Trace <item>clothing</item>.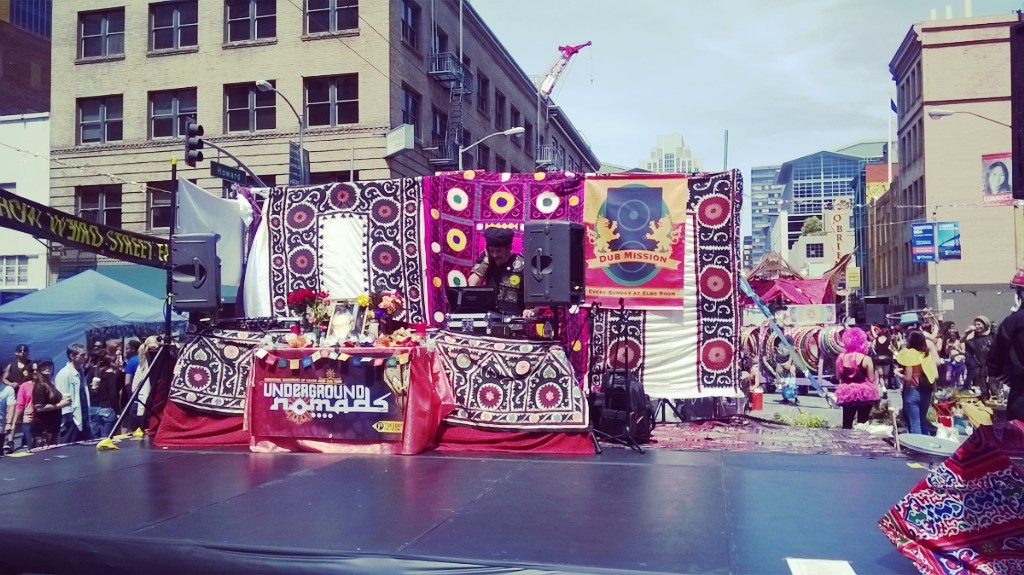
Traced to bbox(53, 356, 95, 443).
